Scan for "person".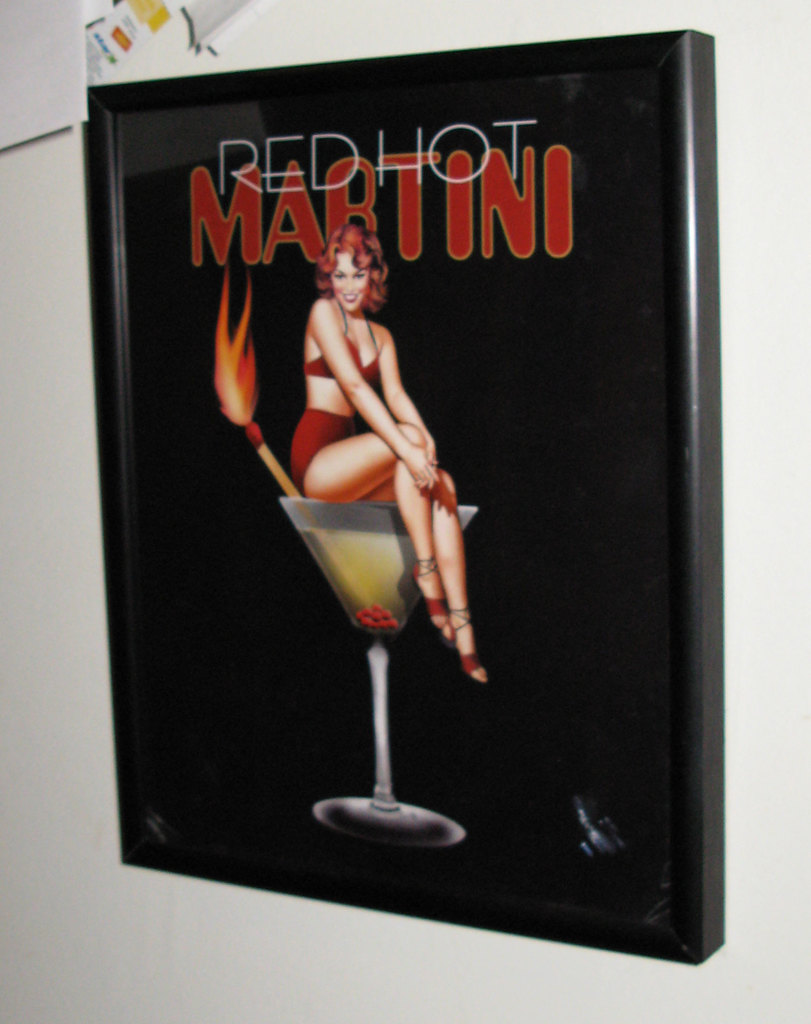
Scan result: select_region(281, 219, 493, 686).
